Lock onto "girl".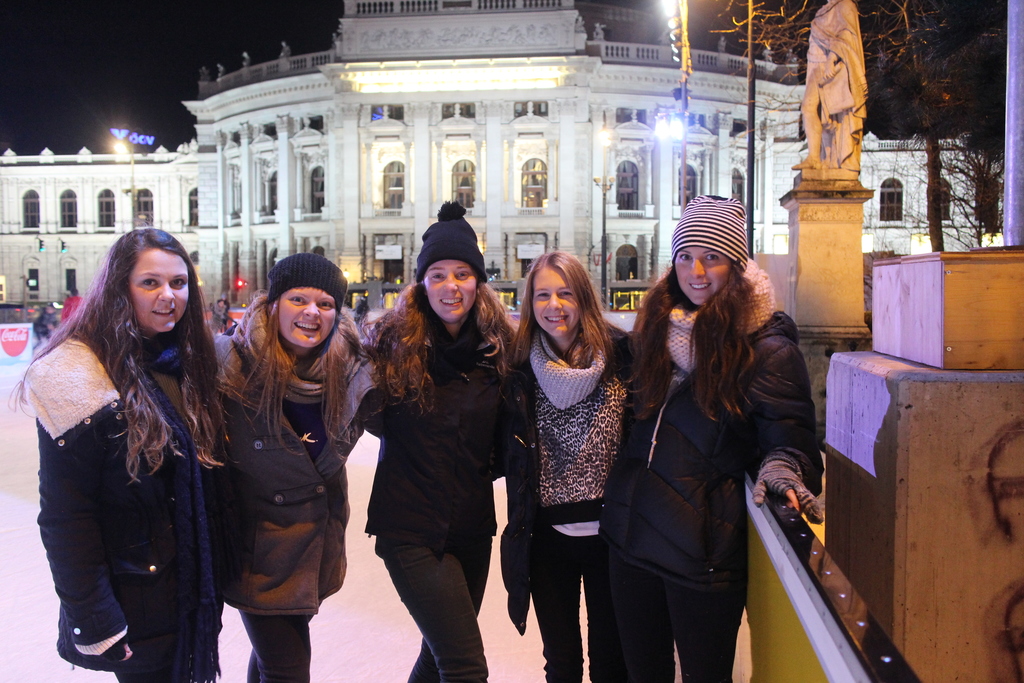
Locked: bbox=[209, 257, 378, 682].
